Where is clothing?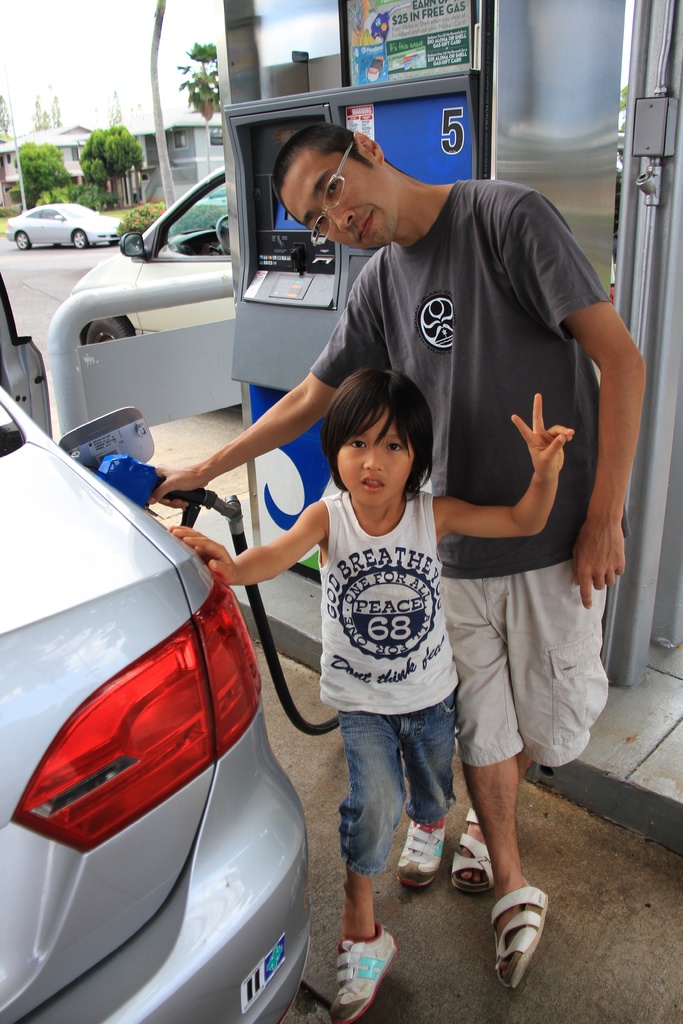
318/493/456/863.
